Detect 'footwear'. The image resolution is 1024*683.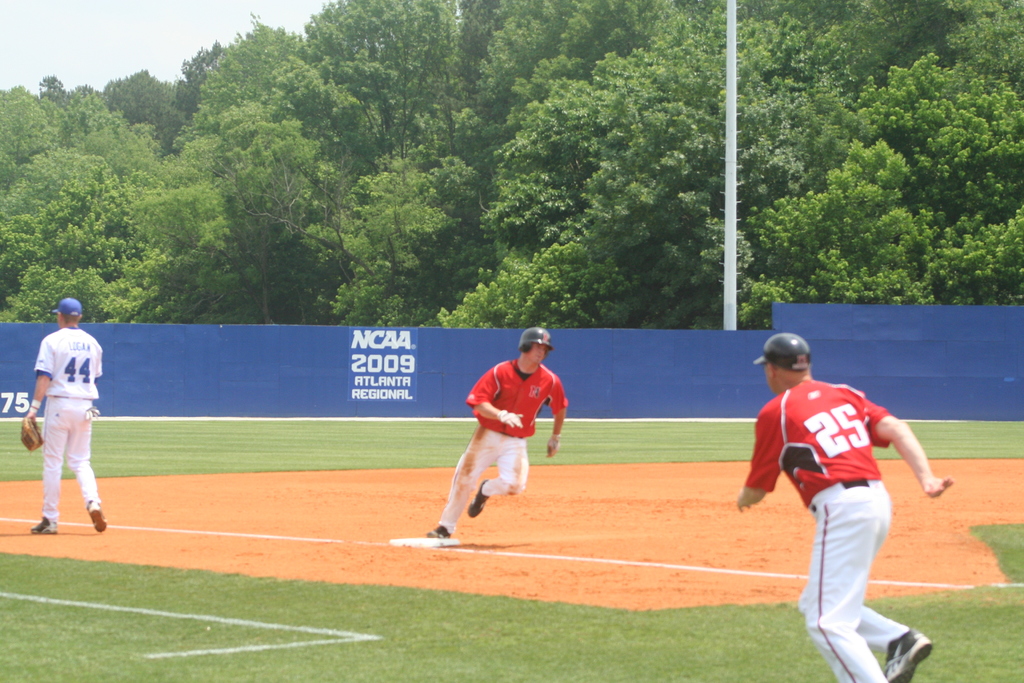
<region>28, 514, 58, 534</region>.
